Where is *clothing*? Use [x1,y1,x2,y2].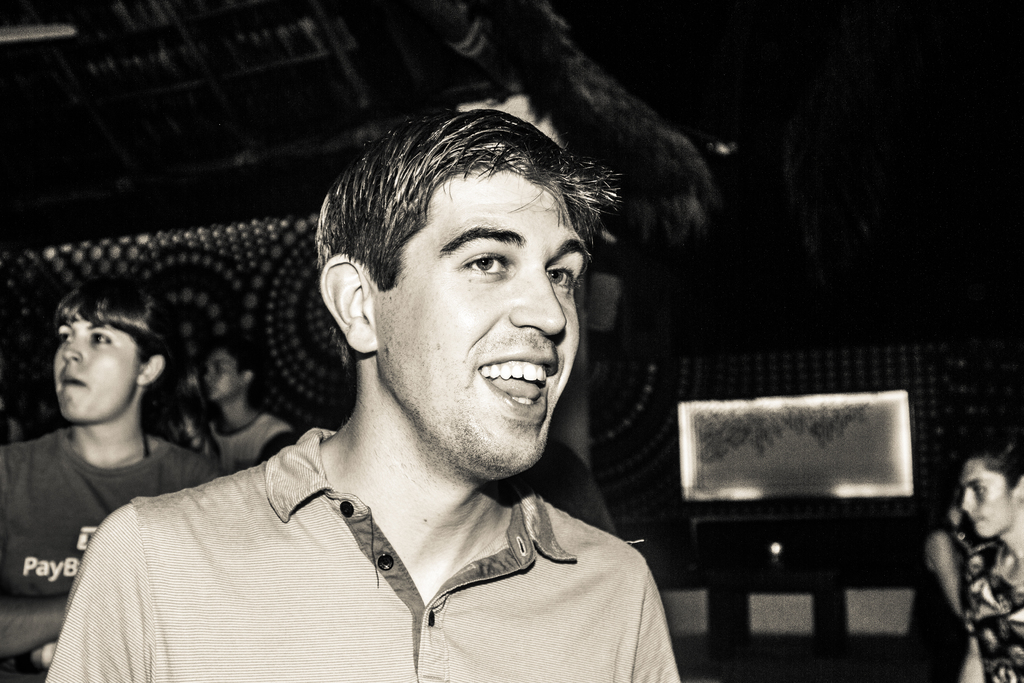
[959,536,1023,682].
